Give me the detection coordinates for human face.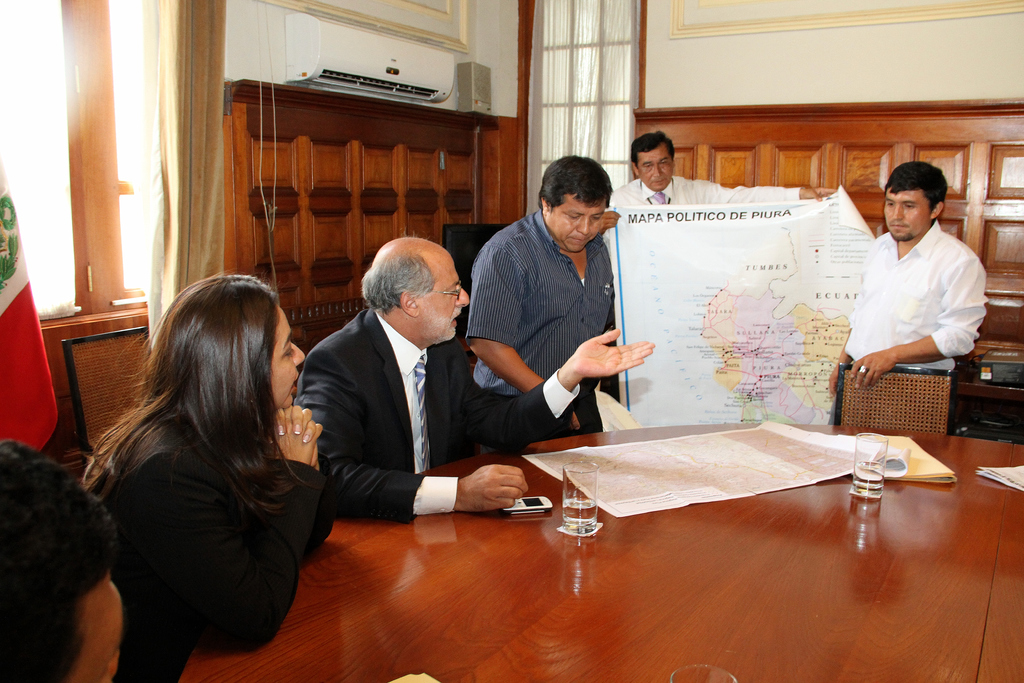
bbox=(636, 147, 667, 186).
